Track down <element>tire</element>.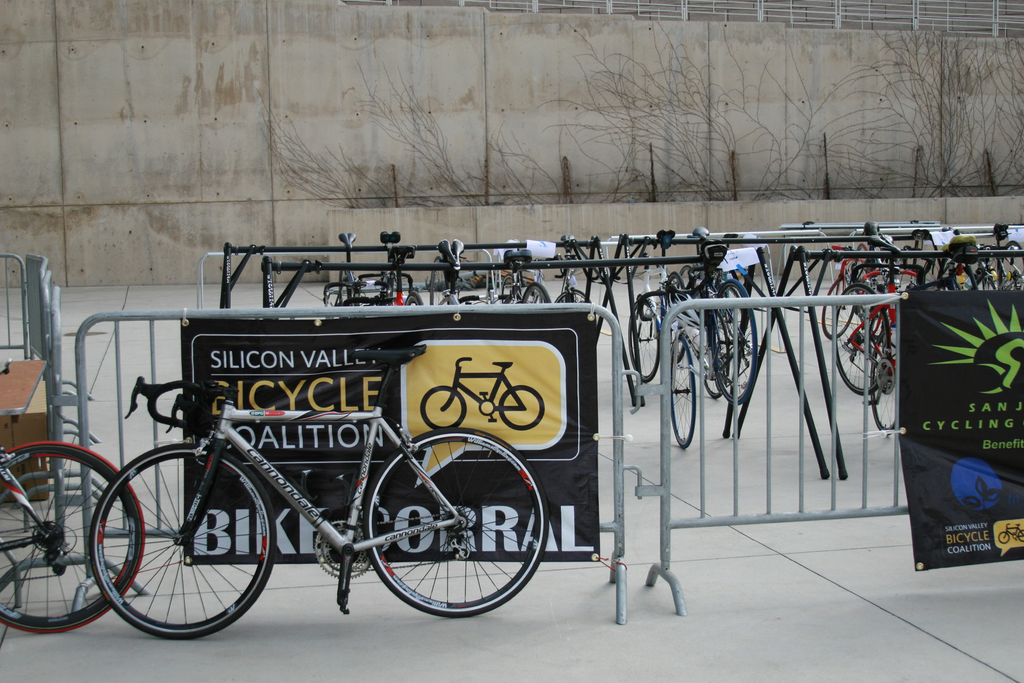
Tracked to 666, 327, 699, 446.
